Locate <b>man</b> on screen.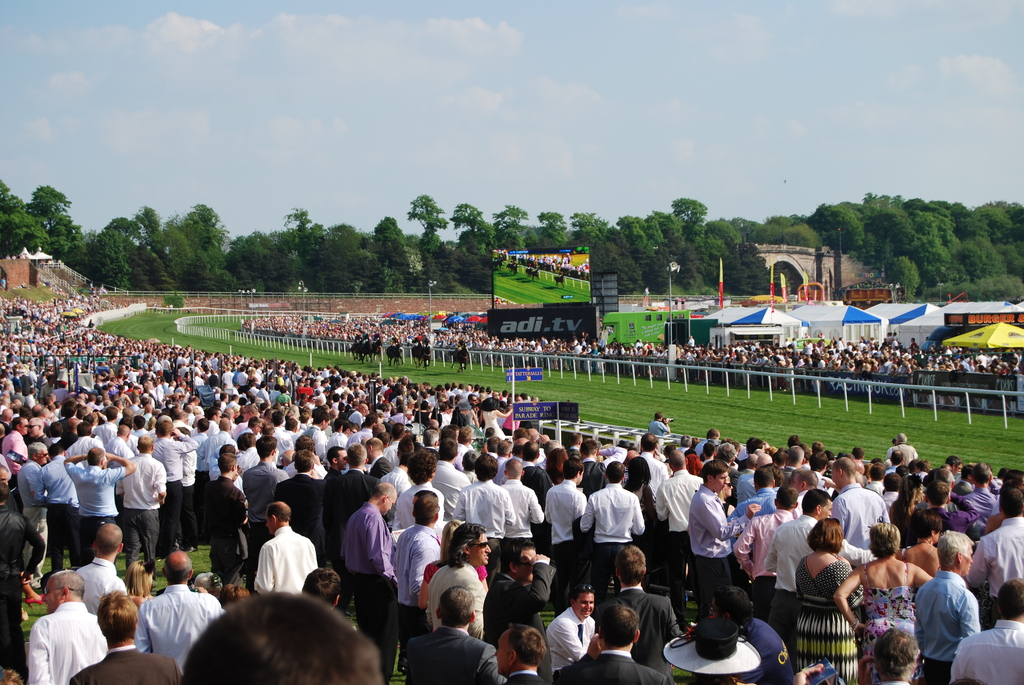
On screen at left=406, top=582, right=508, bottom=684.
